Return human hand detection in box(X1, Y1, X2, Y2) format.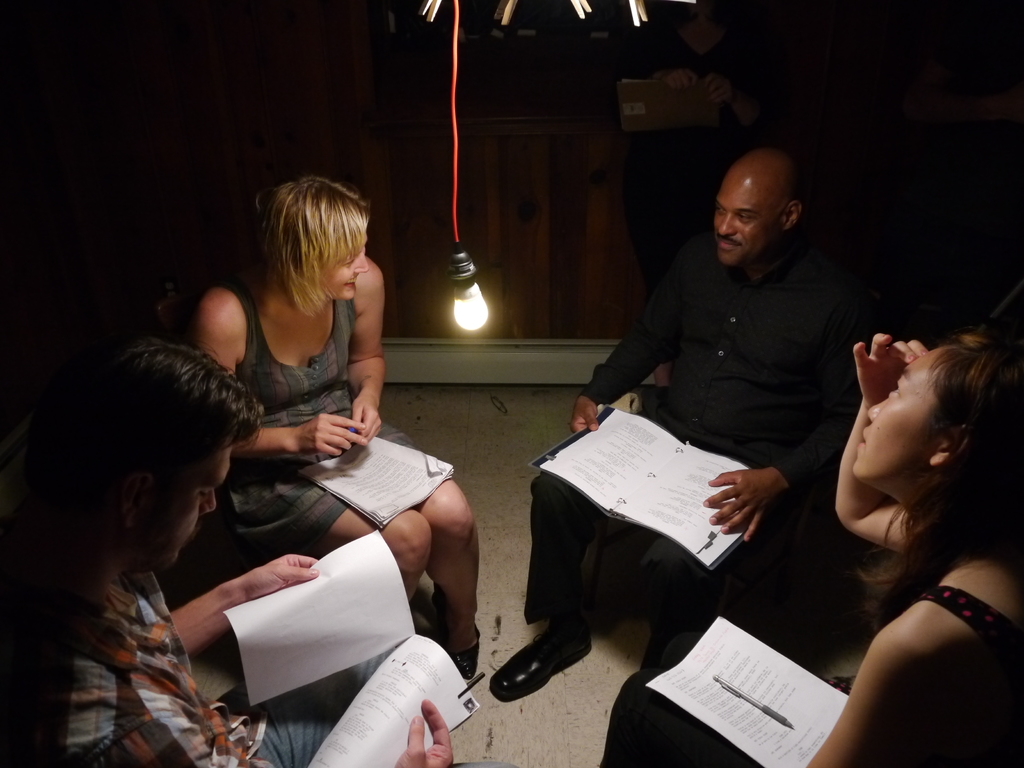
box(852, 332, 930, 410).
